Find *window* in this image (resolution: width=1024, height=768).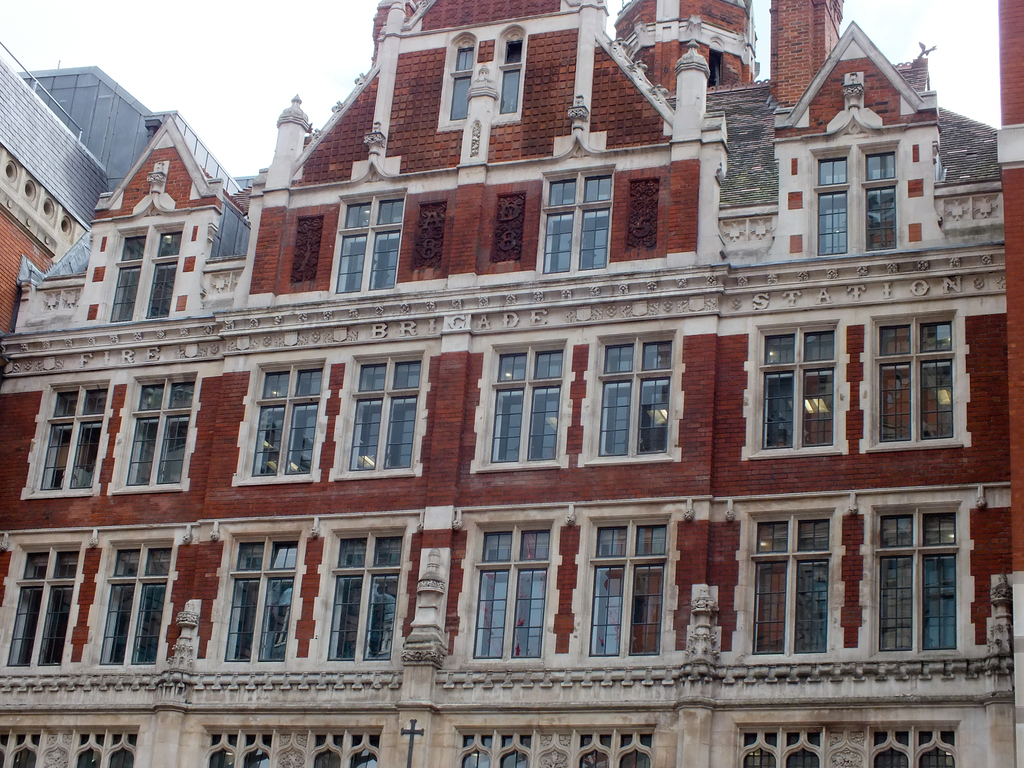
{"x1": 443, "y1": 37, "x2": 472, "y2": 129}.
